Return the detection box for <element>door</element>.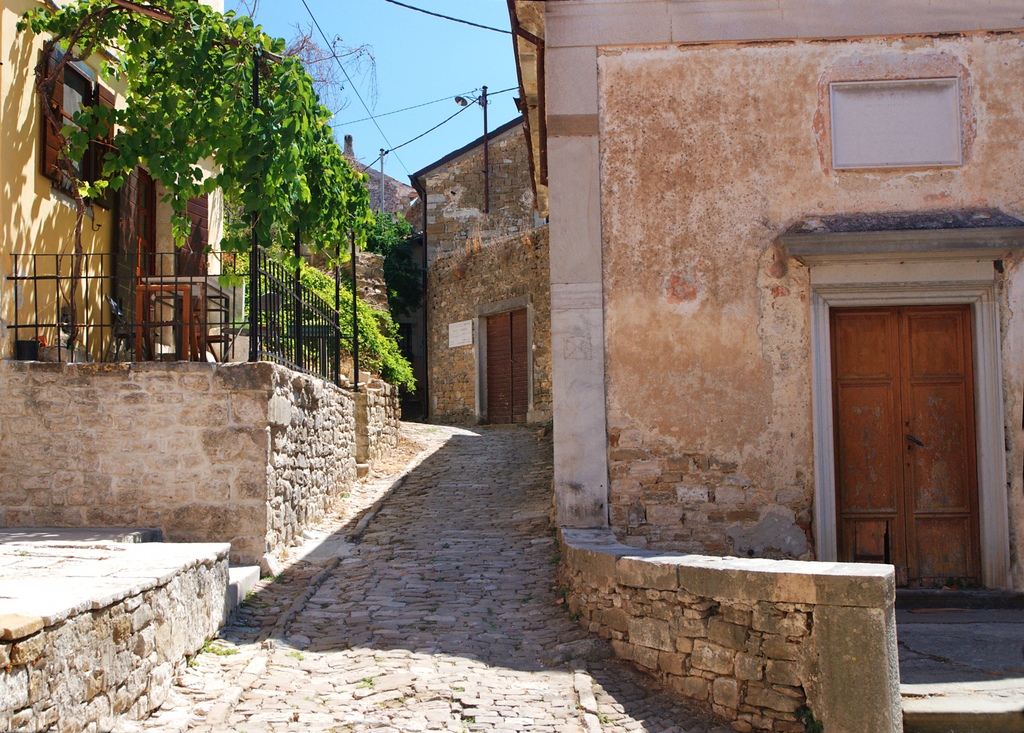
locate(484, 307, 535, 425).
